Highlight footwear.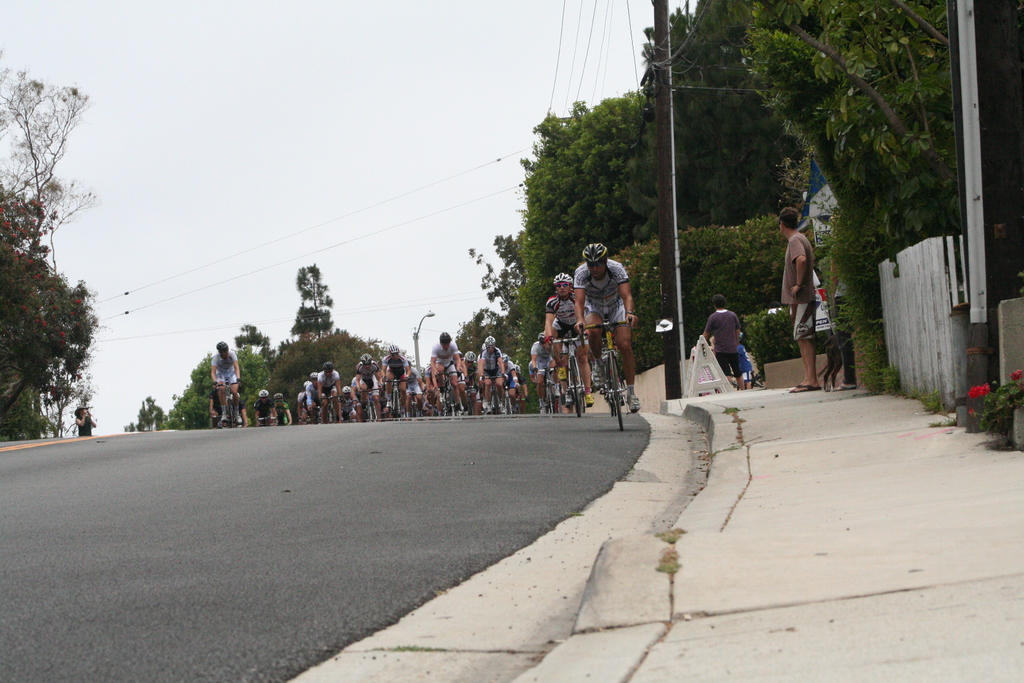
Highlighted region: Rect(796, 381, 819, 391).
